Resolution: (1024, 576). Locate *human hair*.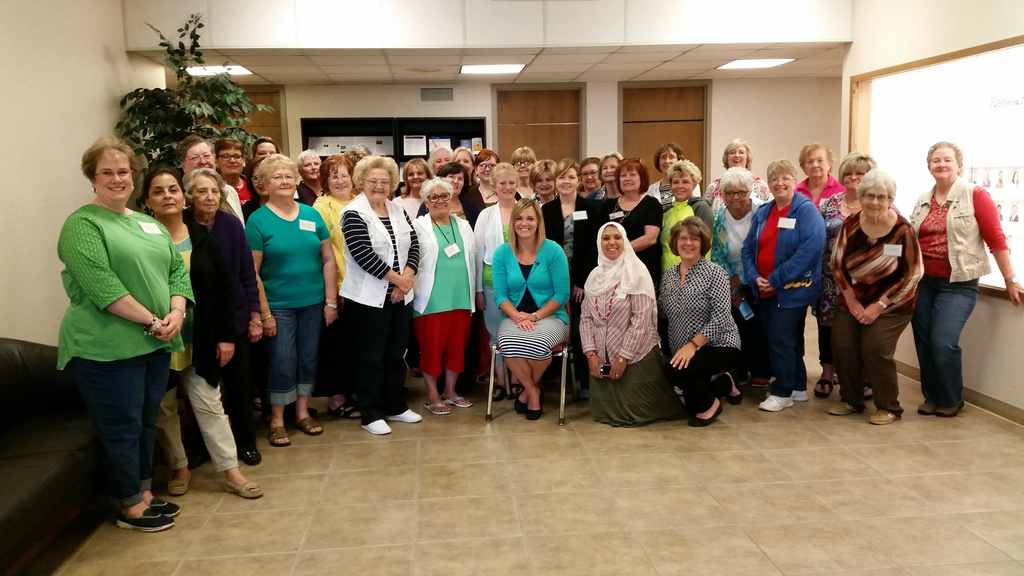
Rect(182, 166, 228, 205).
